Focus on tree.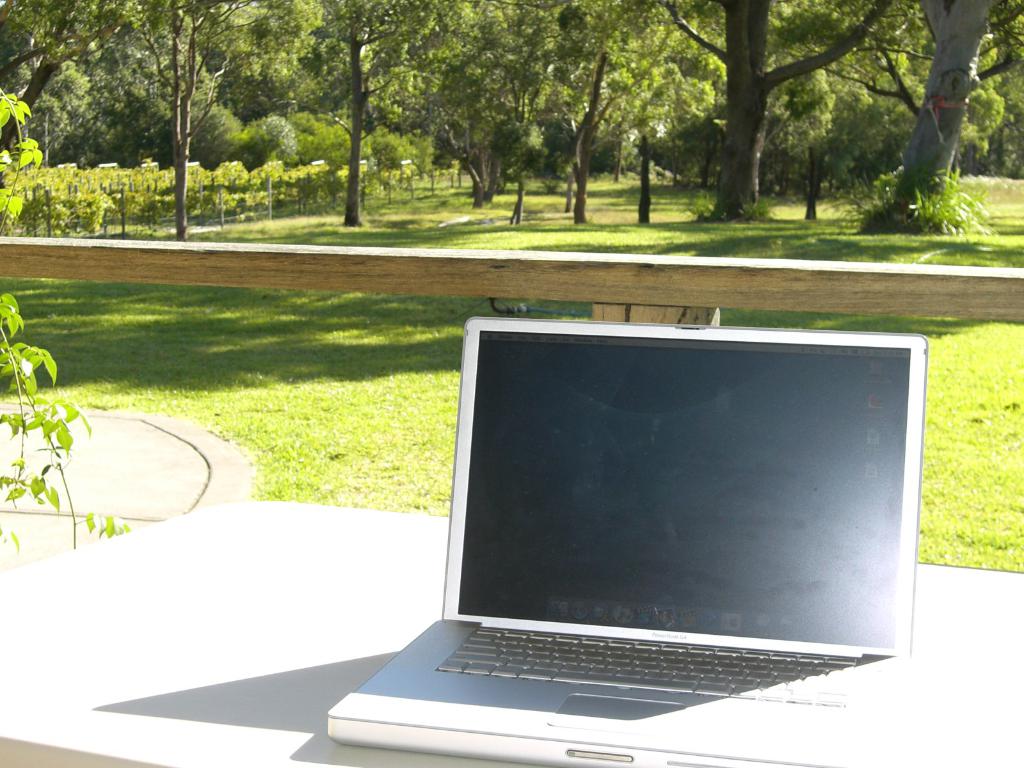
Focused at (289, 0, 420, 222).
